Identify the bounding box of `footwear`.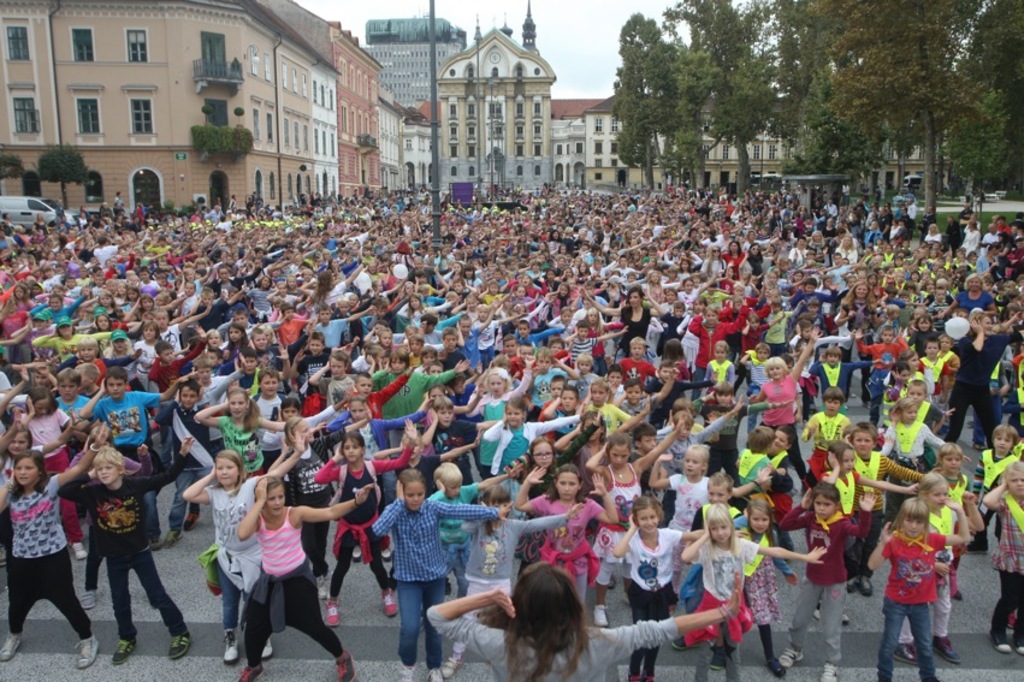
113:636:137:662.
